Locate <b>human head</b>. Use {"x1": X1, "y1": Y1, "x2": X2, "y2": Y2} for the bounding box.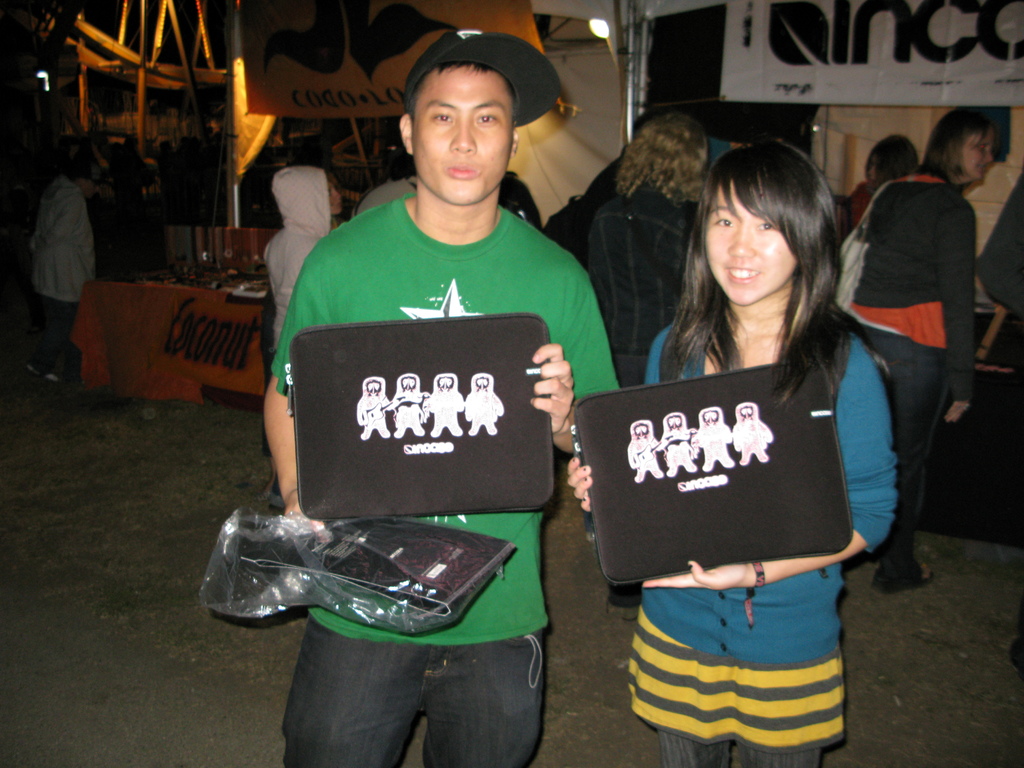
{"x1": 270, "y1": 163, "x2": 346, "y2": 216}.
